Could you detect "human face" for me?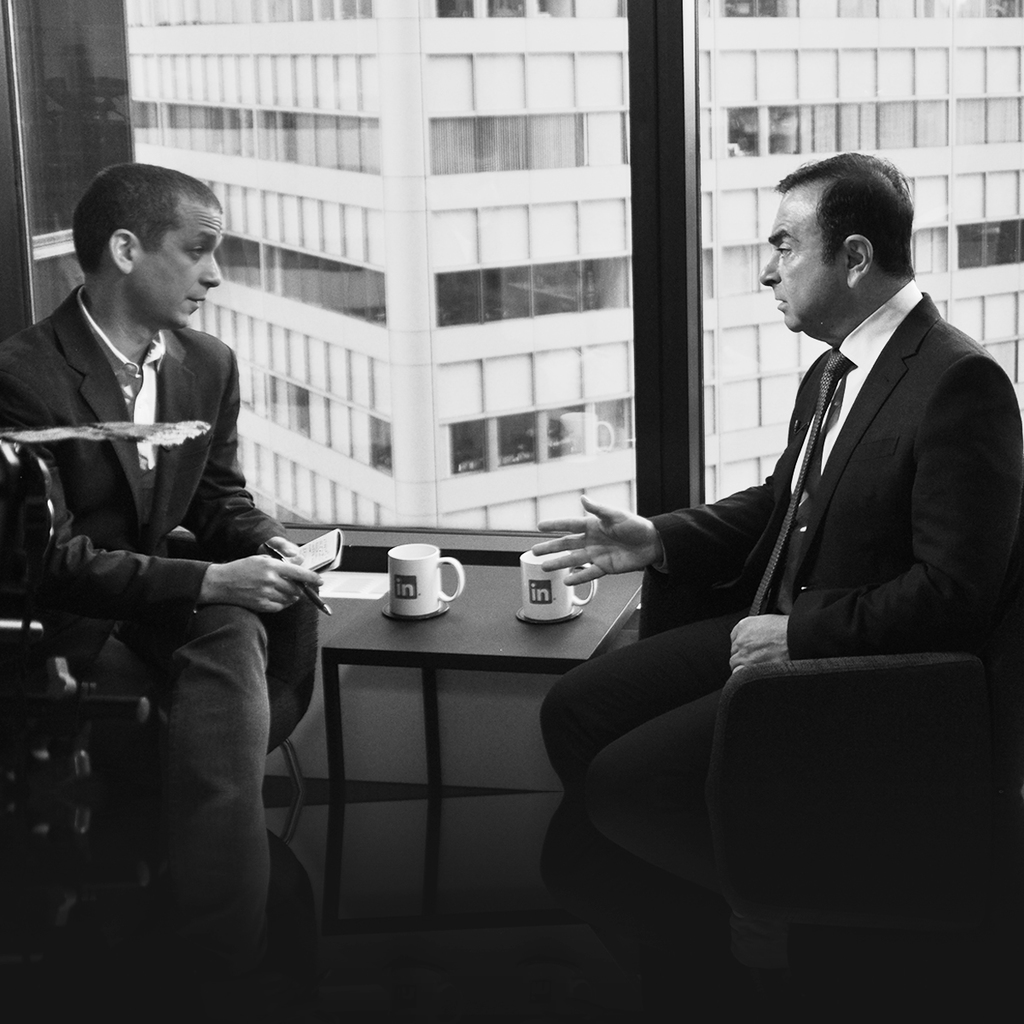
Detection result: left=760, top=184, right=849, bottom=335.
